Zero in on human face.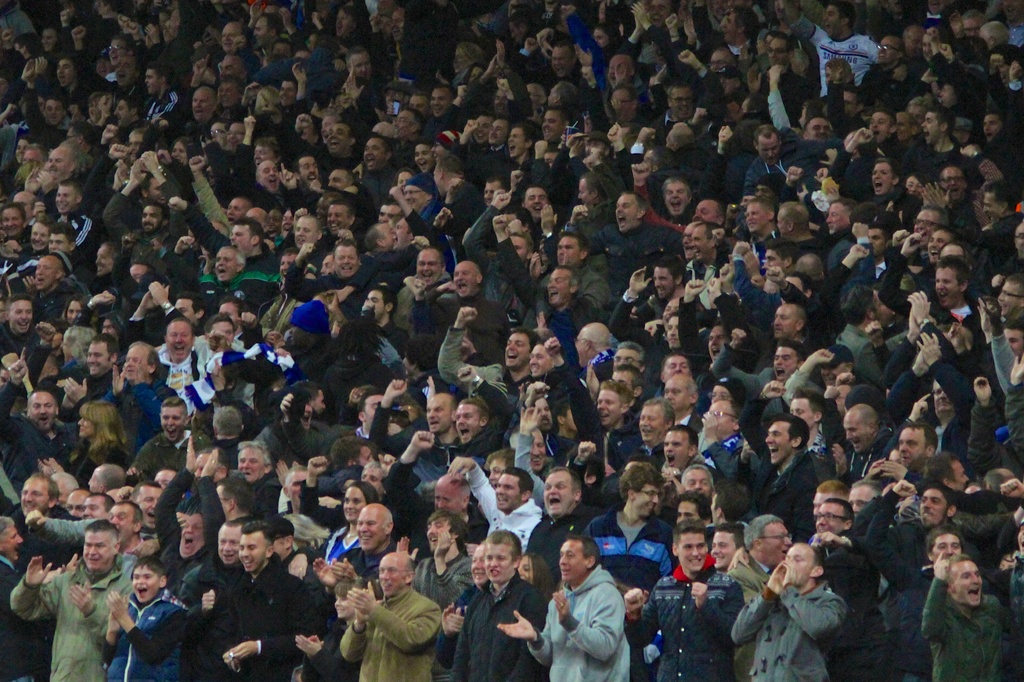
Zeroed in: 930, 536, 961, 564.
